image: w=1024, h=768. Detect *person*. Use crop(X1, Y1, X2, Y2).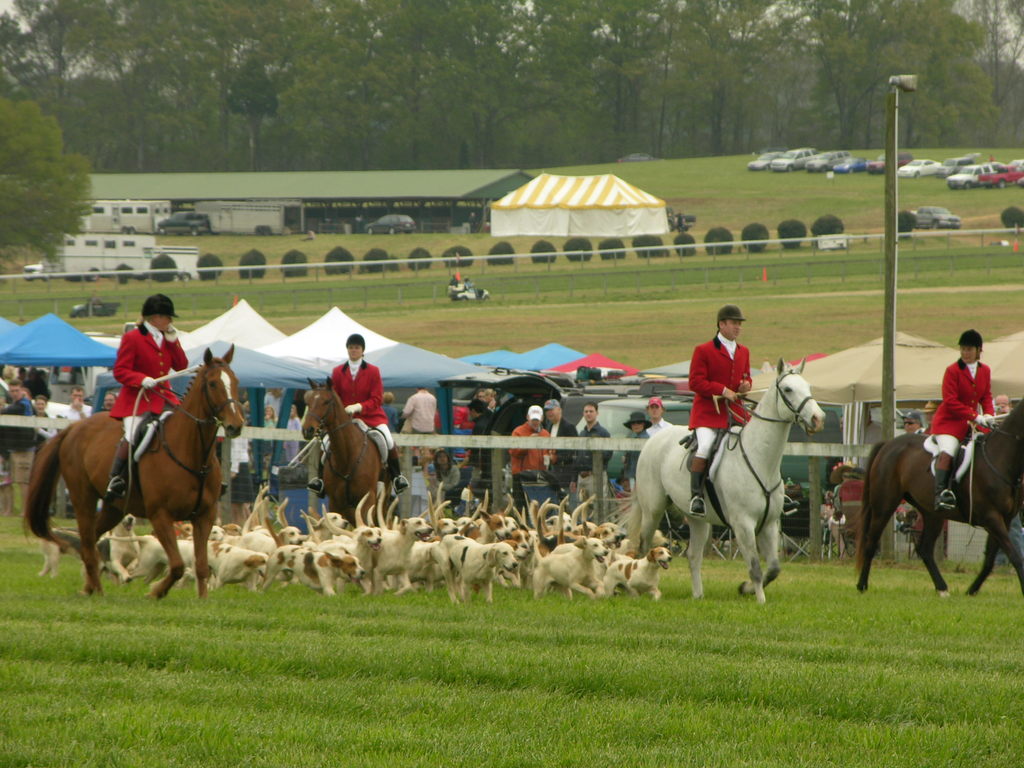
crop(567, 401, 614, 517).
